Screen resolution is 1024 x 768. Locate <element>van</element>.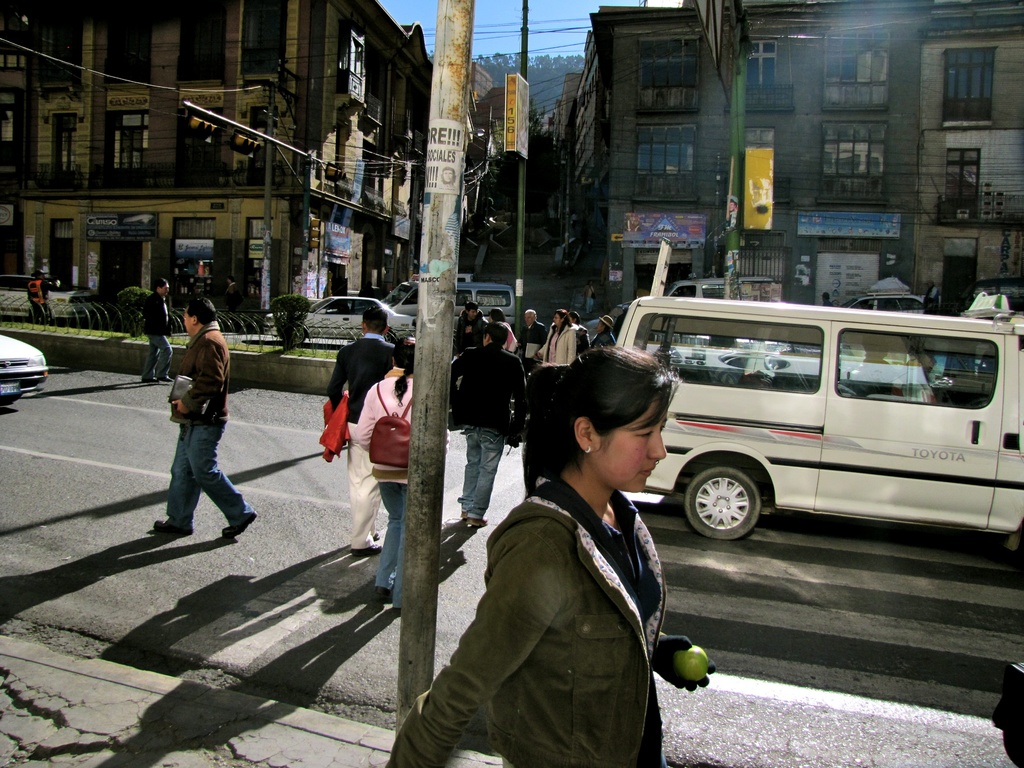
<bbox>614, 237, 1023, 545</bbox>.
